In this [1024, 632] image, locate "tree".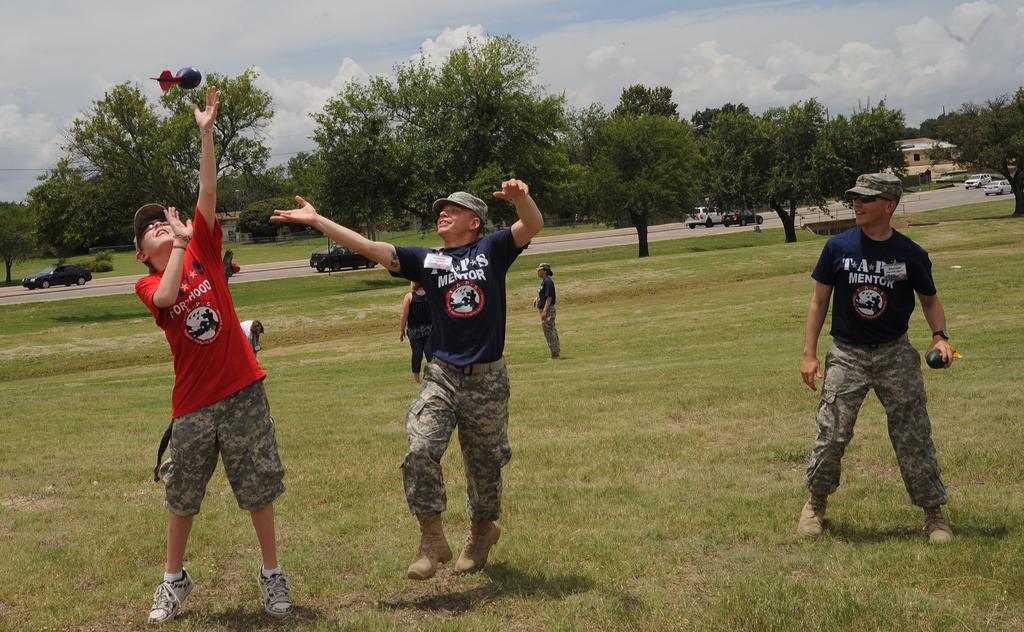
Bounding box: x1=574 y1=112 x2=714 y2=267.
